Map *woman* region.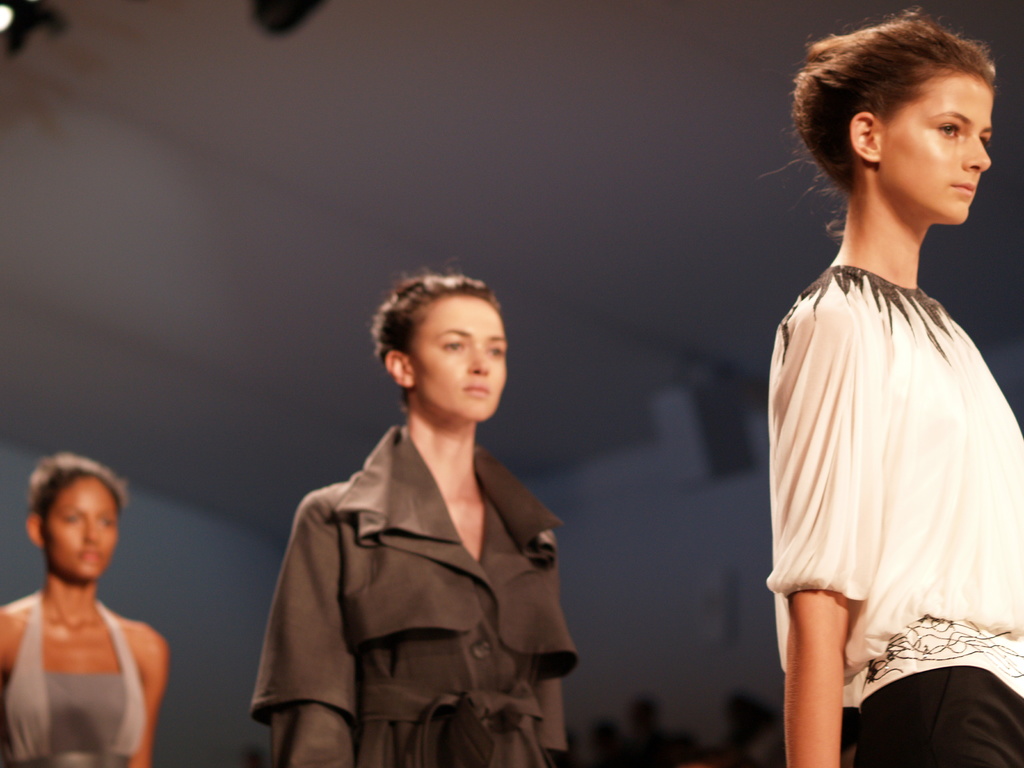
Mapped to box(242, 257, 585, 767).
